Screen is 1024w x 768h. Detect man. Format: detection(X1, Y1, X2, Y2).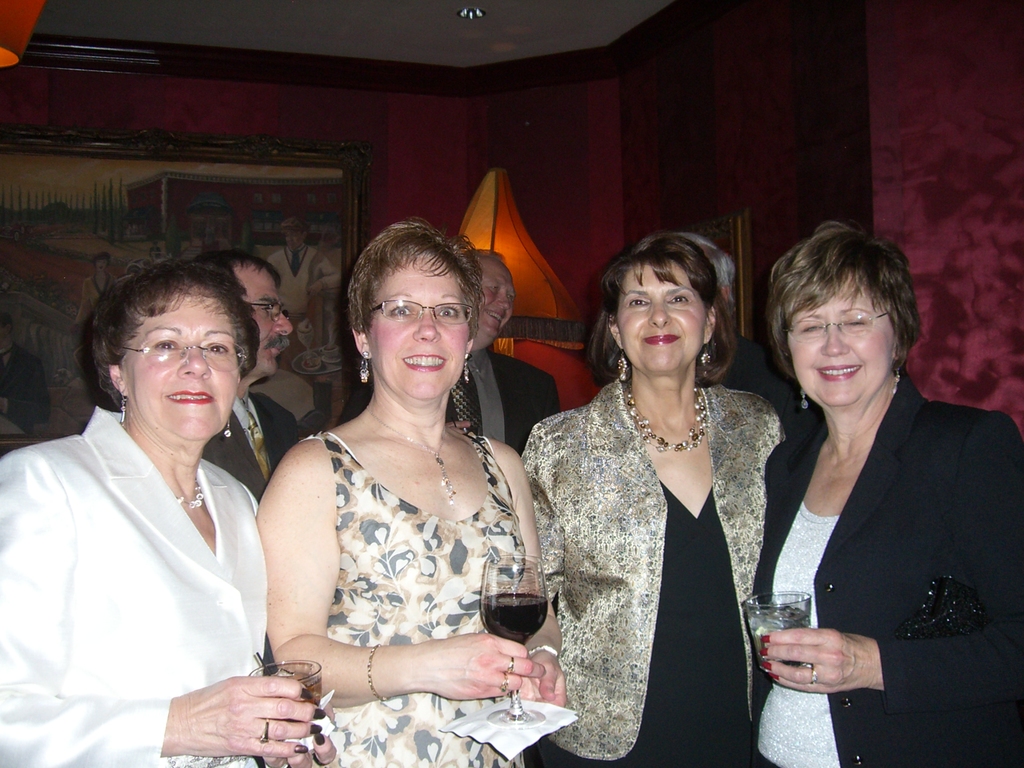
detection(445, 246, 559, 457).
